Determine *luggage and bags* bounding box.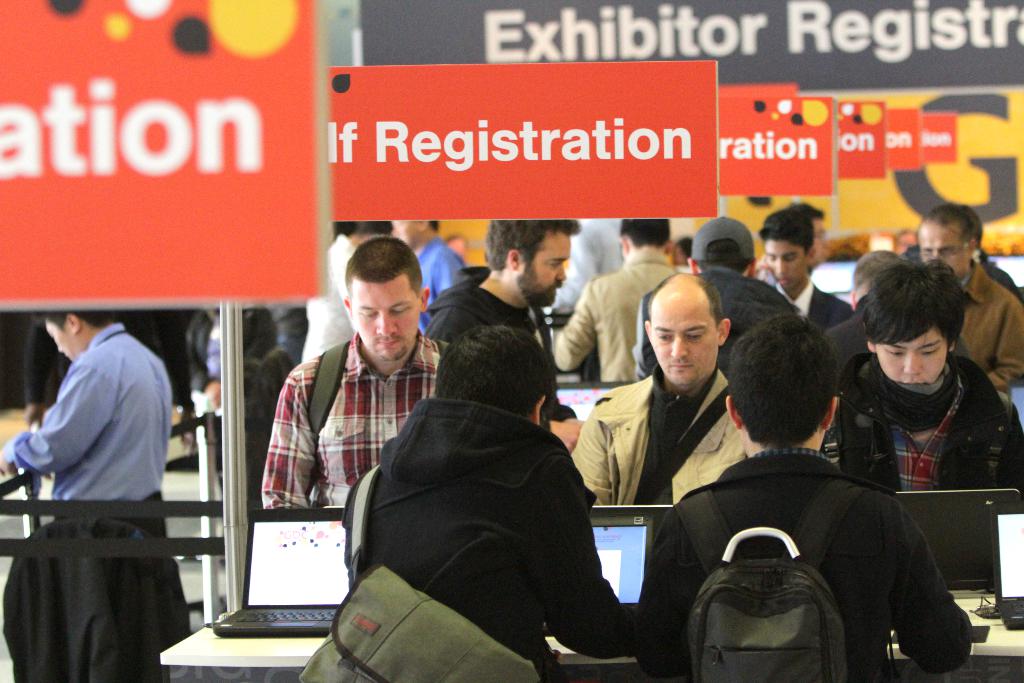
Determined: [303, 338, 454, 440].
